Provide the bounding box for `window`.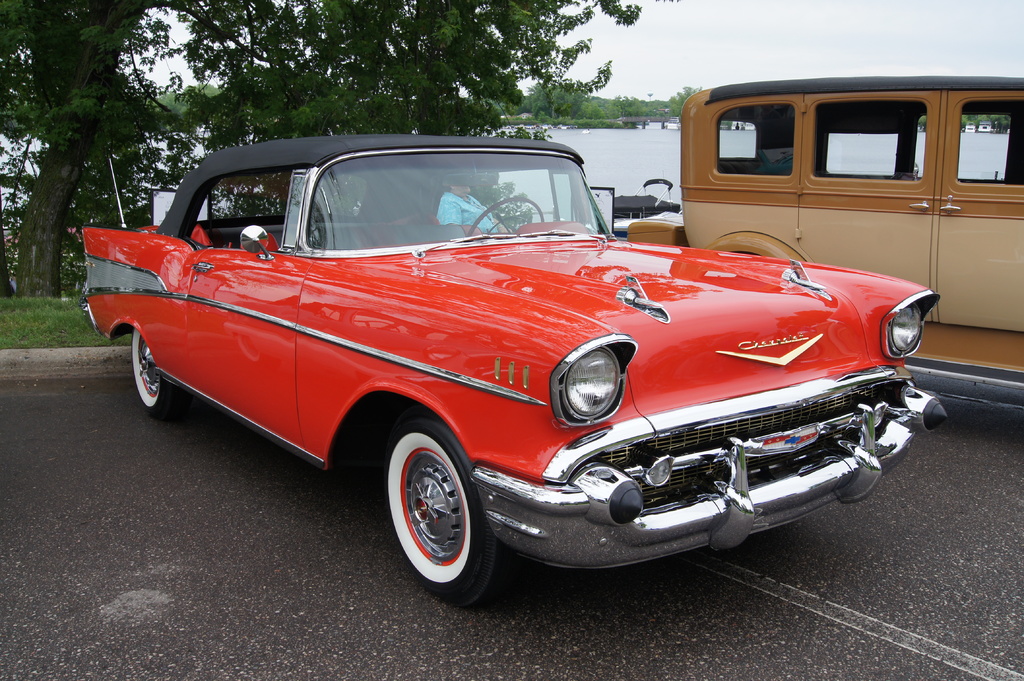
crop(957, 99, 1023, 192).
